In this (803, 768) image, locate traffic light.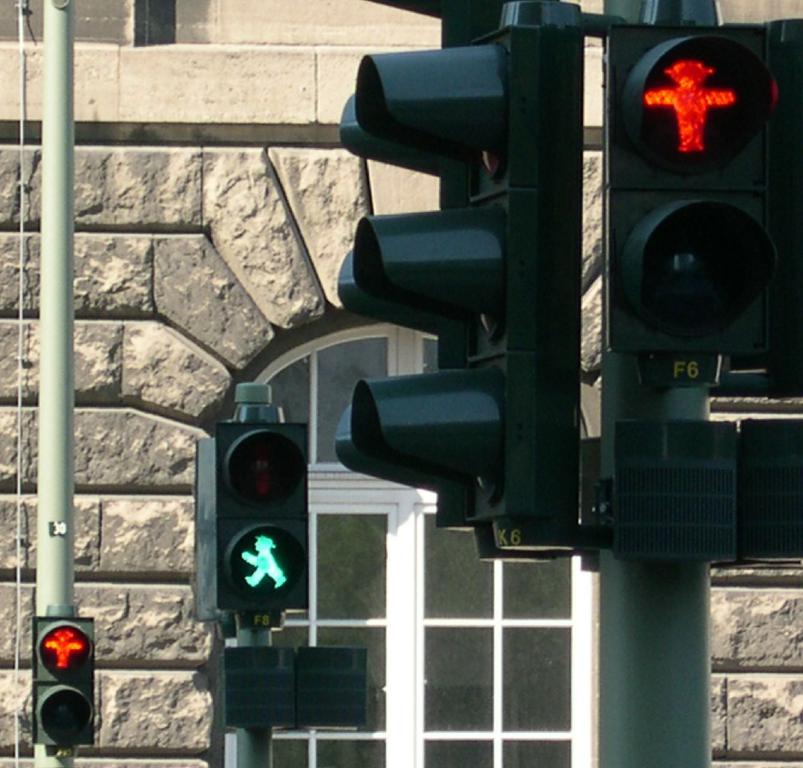
Bounding box: pyautogui.locateOnScreen(332, 19, 442, 530).
